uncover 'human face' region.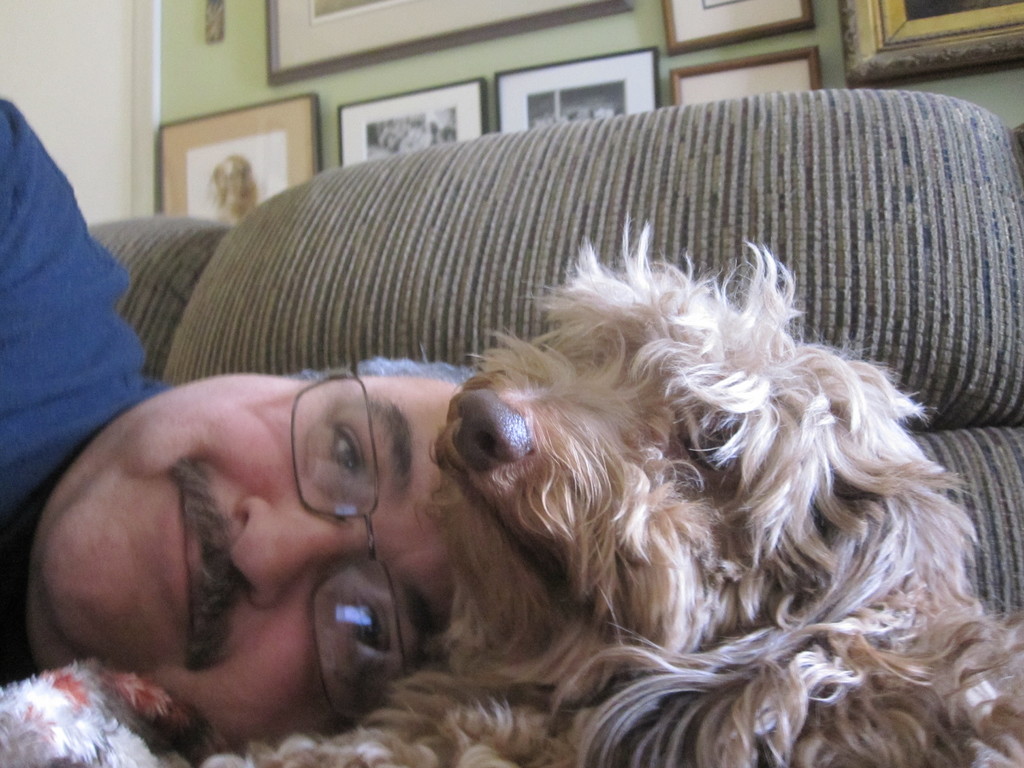
Uncovered: select_region(42, 371, 463, 748).
